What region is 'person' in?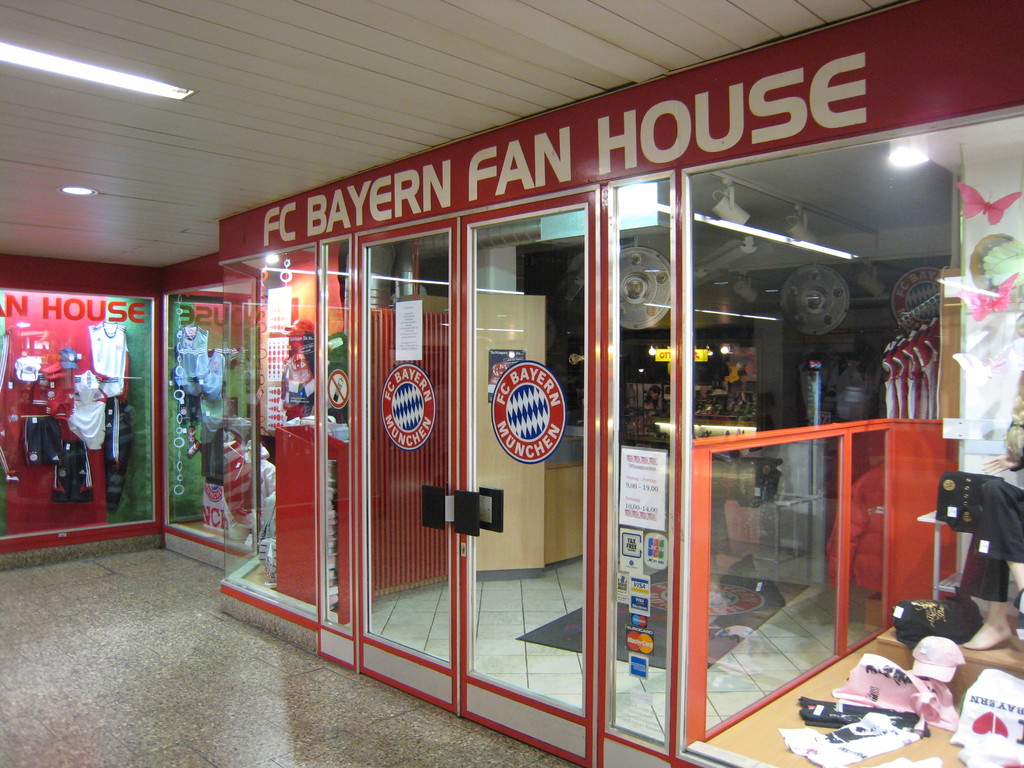
958:366:1023:651.
